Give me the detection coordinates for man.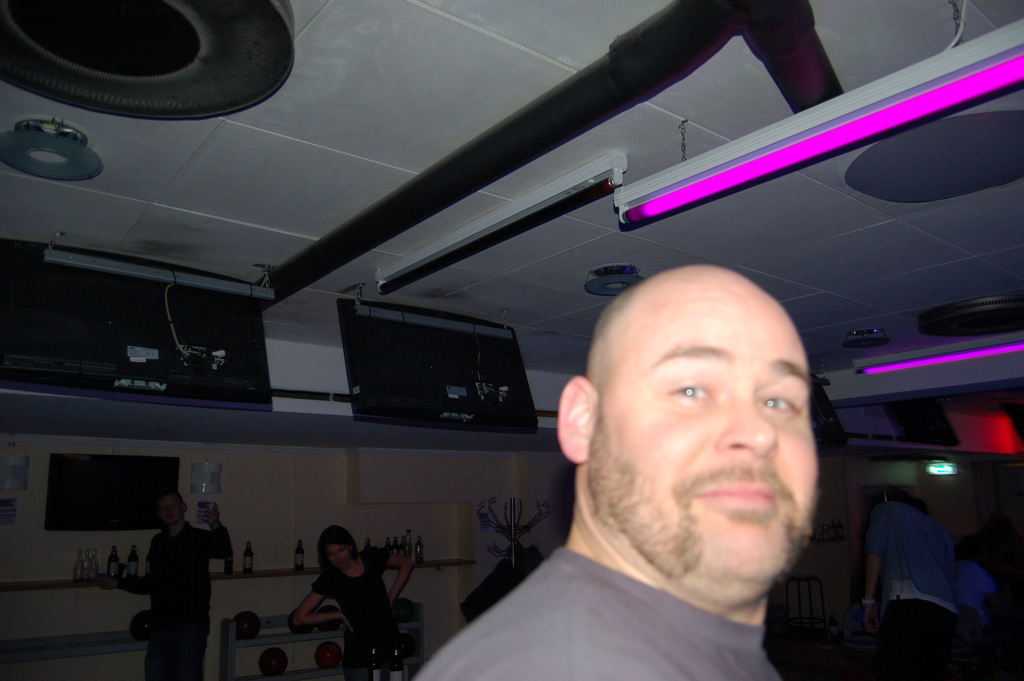
bbox(93, 495, 235, 680).
